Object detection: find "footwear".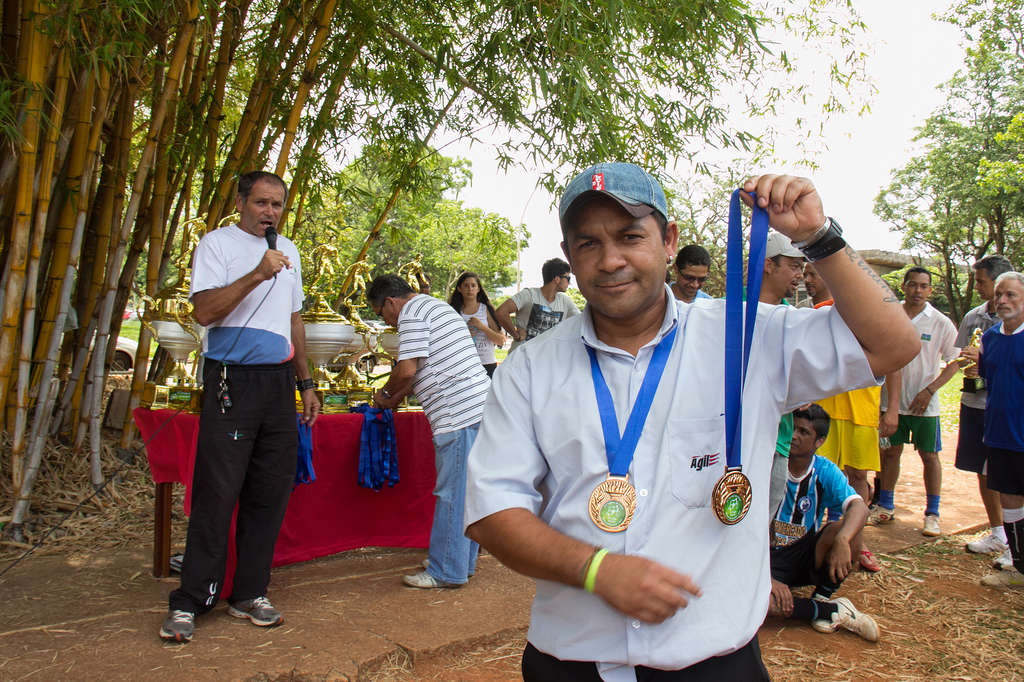
crop(166, 601, 197, 646).
